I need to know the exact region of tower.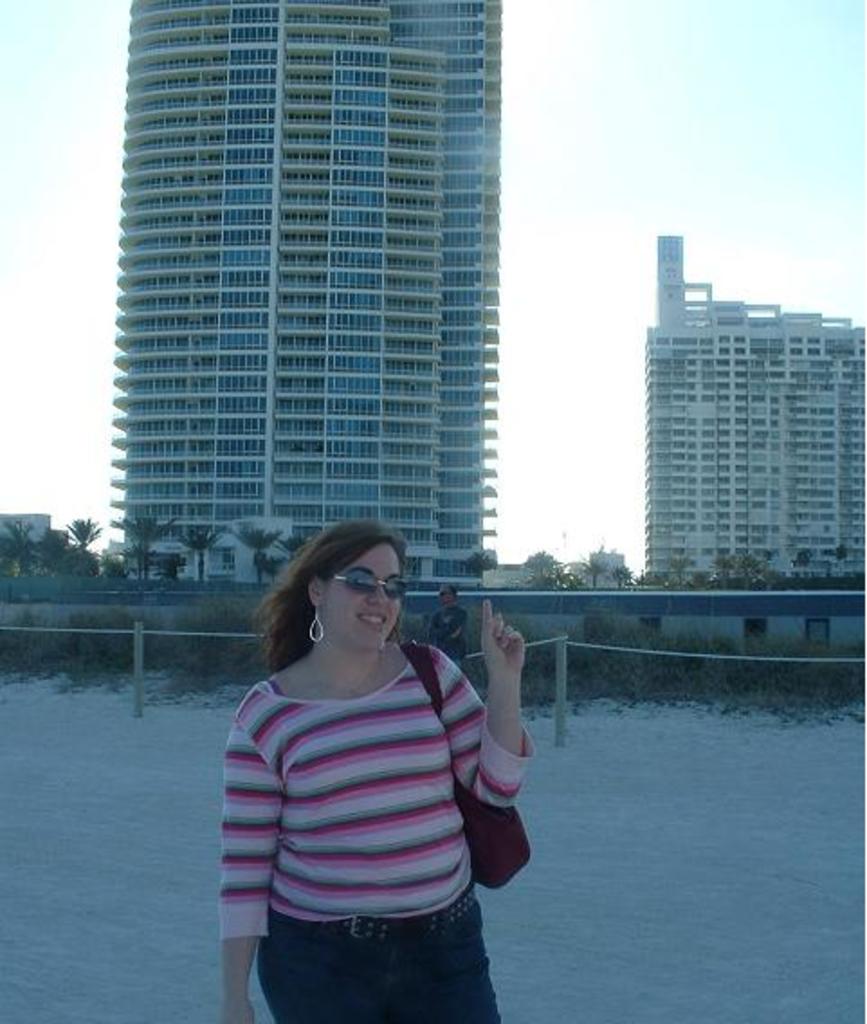
Region: pyautogui.locateOnScreen(636, 229, 865, 597).
